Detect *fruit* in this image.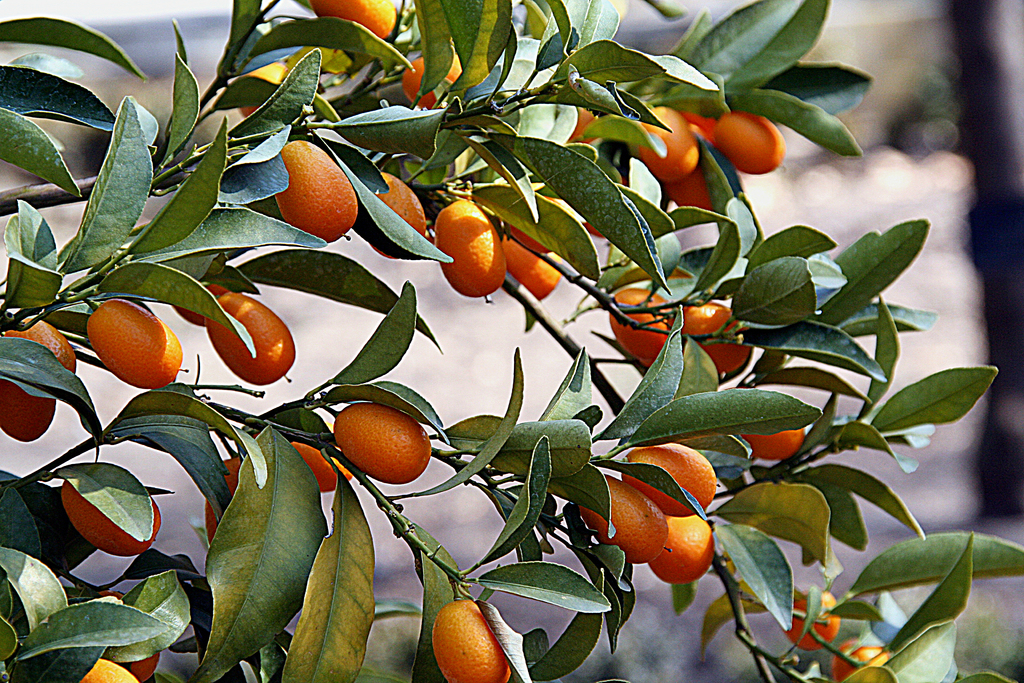
Detection: 680:299:753:375.
